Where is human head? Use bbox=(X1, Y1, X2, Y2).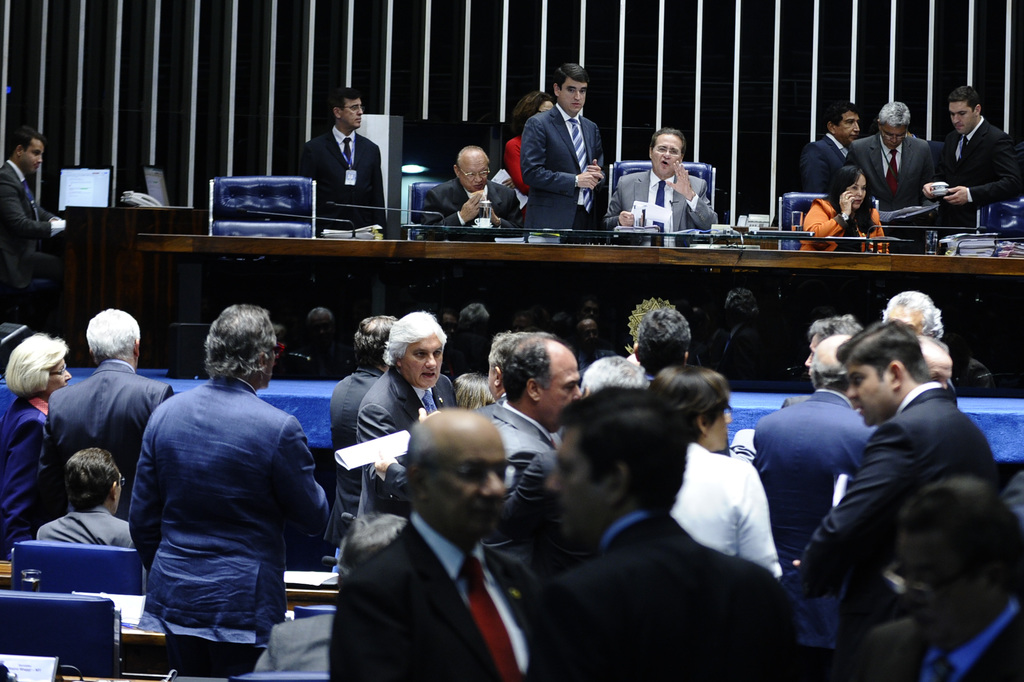
bbox=(835, 320, 927, 425).
